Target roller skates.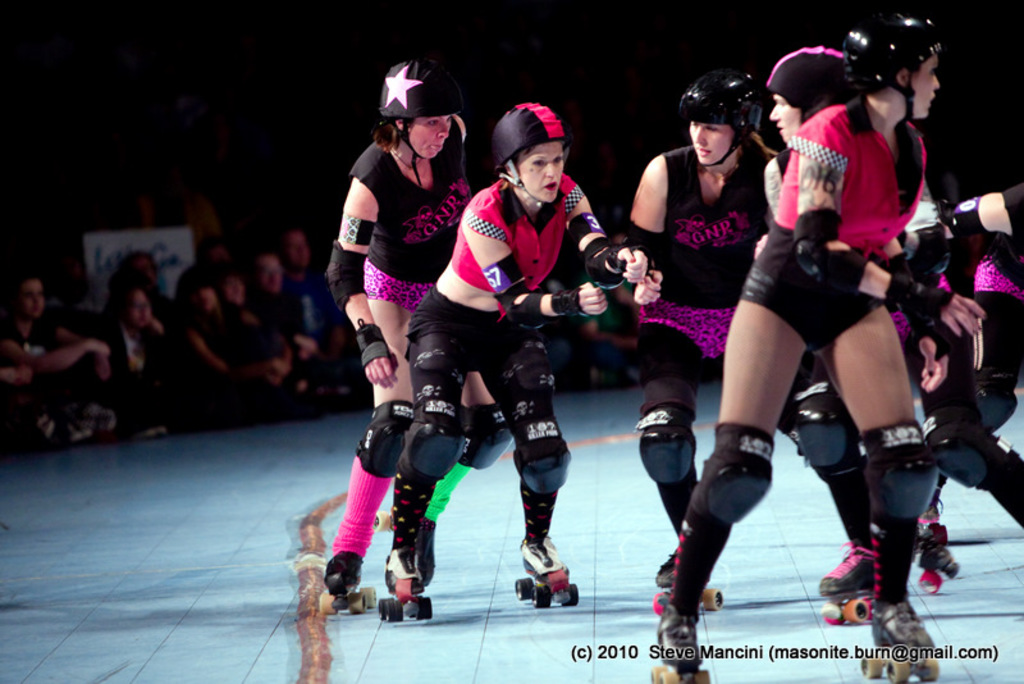
Target region: l=855, t=603, r=941, b=683.
